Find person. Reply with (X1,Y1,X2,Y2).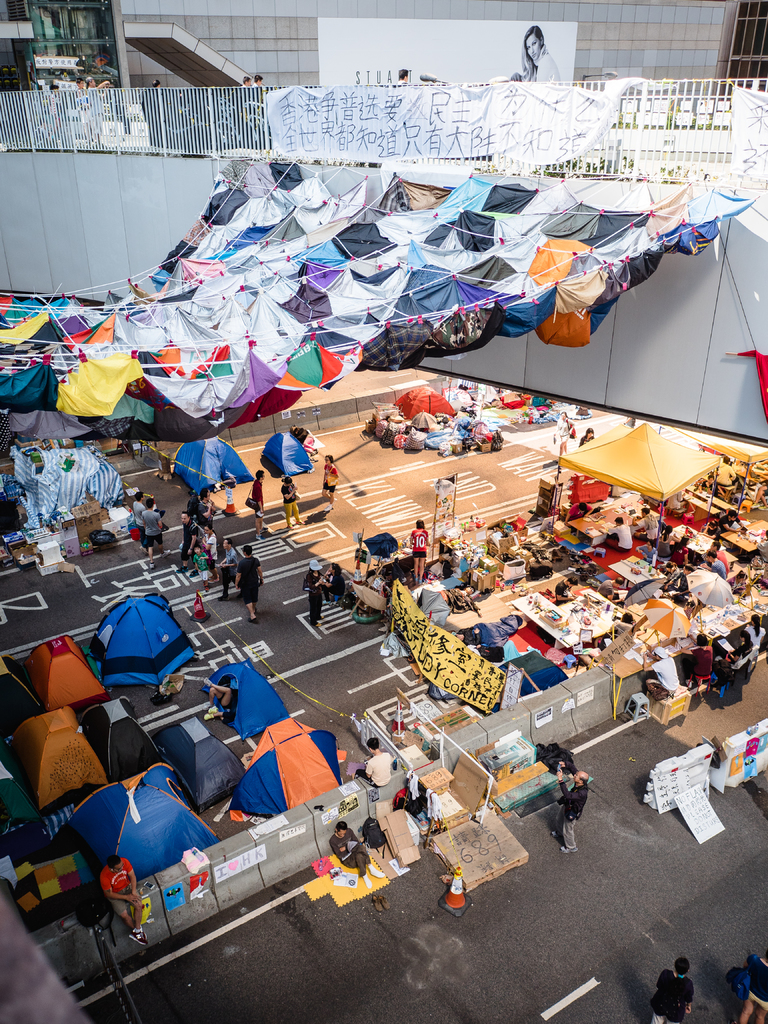
(193,542,208,577).
